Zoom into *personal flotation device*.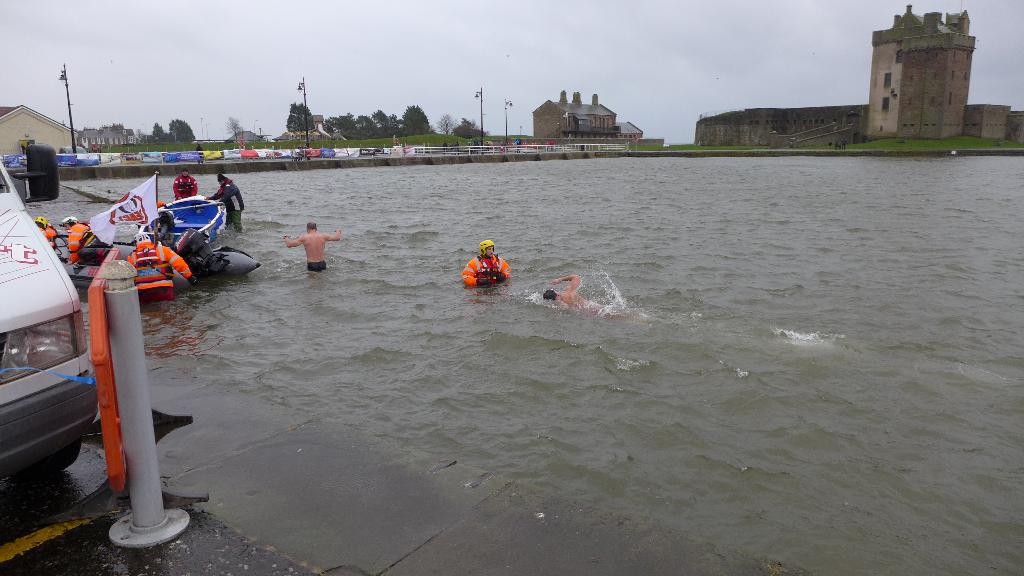
Zoom target: 130, 236, 199, 280.
